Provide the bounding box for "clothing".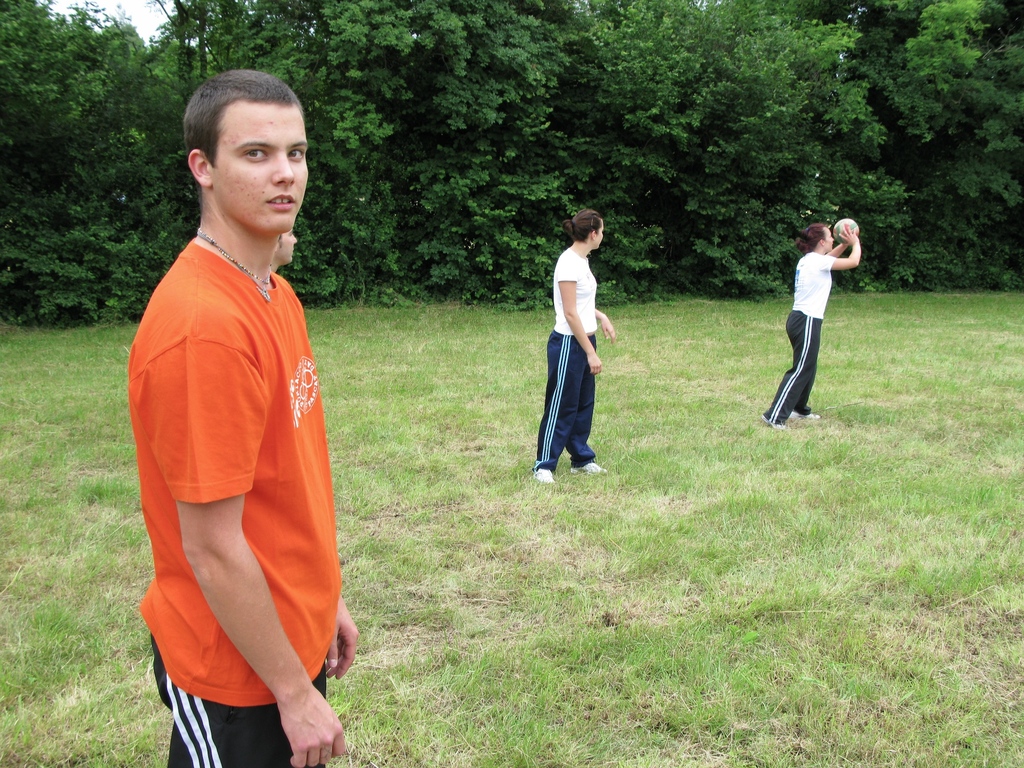
132:233:339:767.
